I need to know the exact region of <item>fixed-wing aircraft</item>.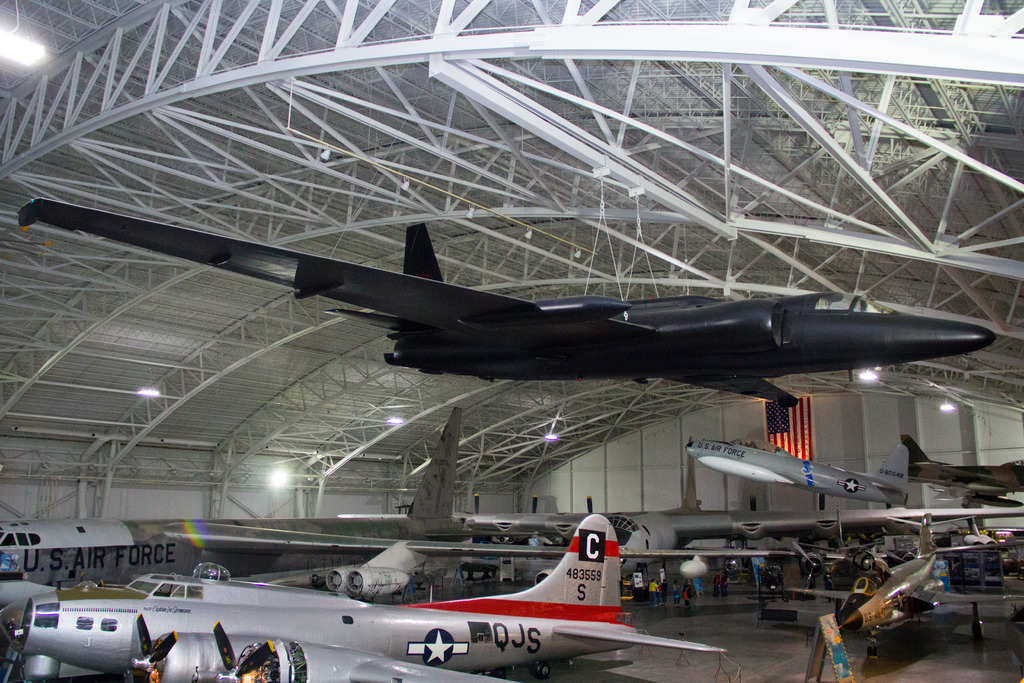
Region: [681, 436, 913, 509].
